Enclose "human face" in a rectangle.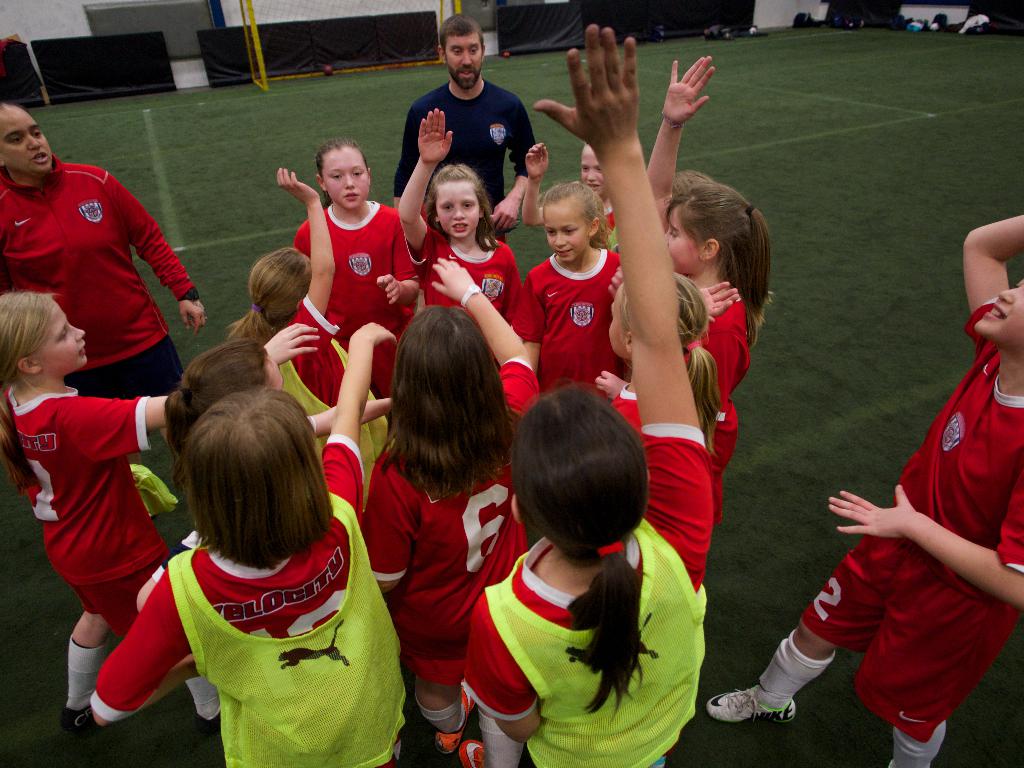
x1=330 y1=146 x2=371 y2=212.
